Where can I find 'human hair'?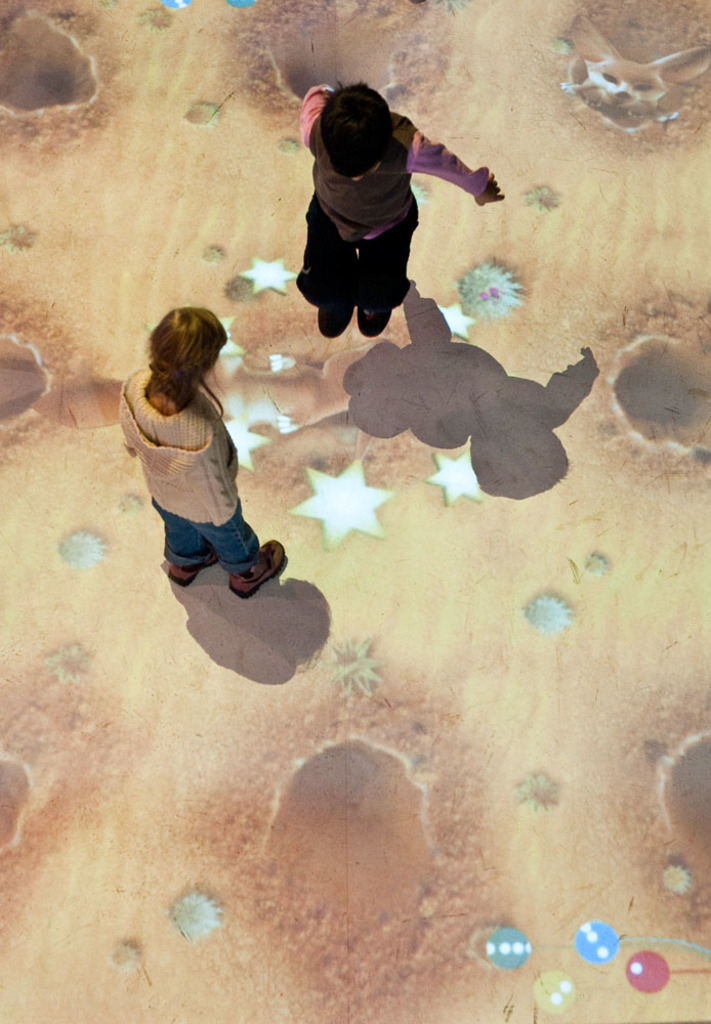
You can find it at locate(137, 298, 222, 413).
